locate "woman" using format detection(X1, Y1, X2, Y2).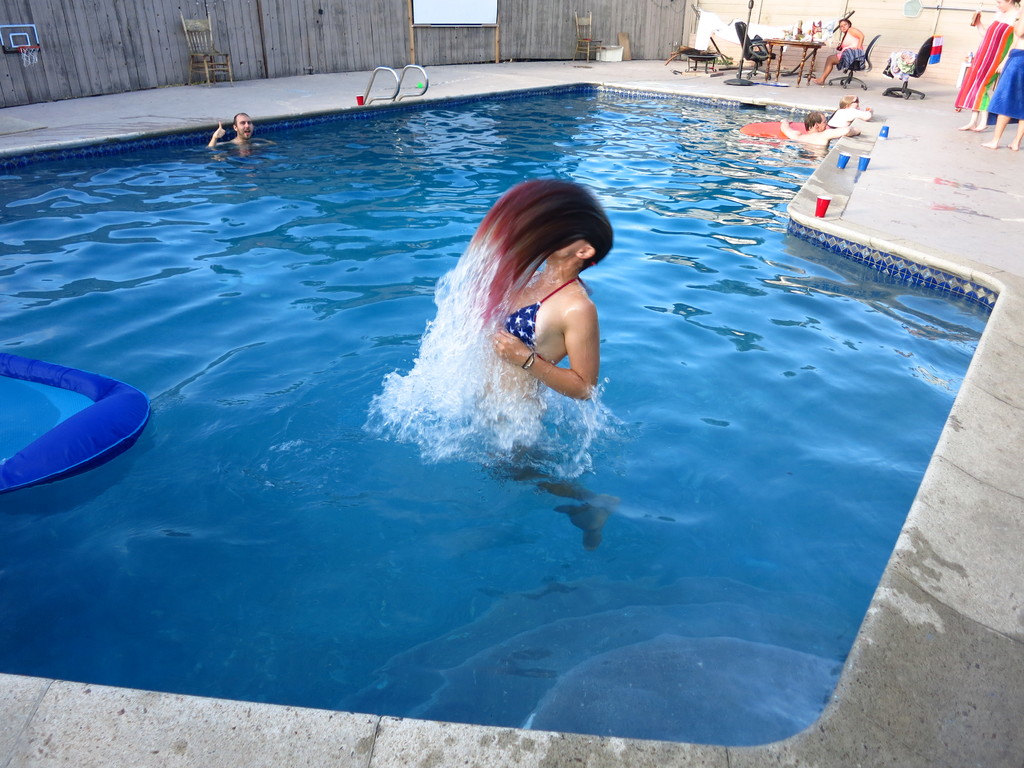
detection(953, 0, 1016, 131).
